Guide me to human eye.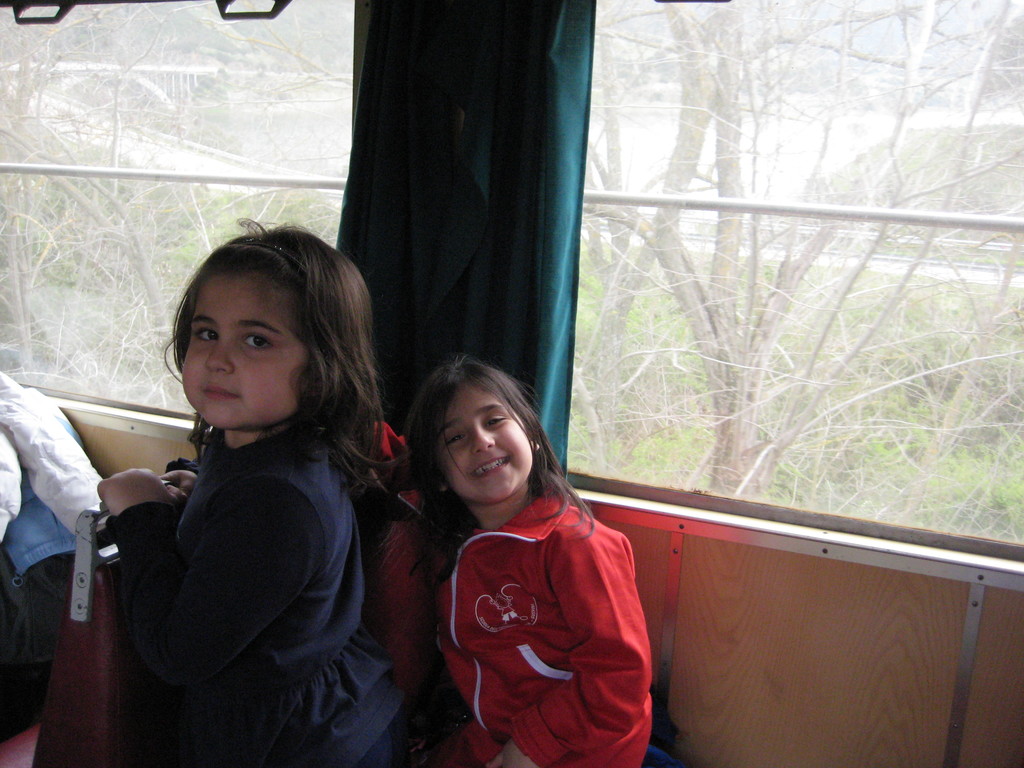
Guidance: {"left": 445, "top": 431, "right": 468, "bottom": 446}.
